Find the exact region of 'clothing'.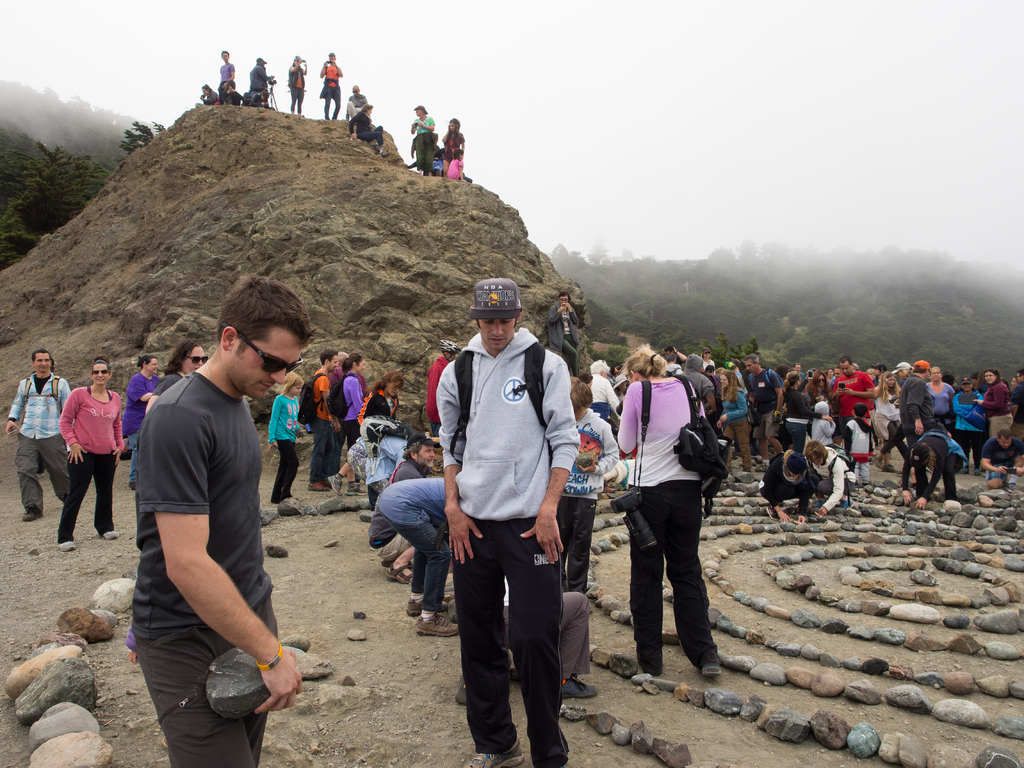
Exact region: (left=742, top=367, right=803, bottom=462).
